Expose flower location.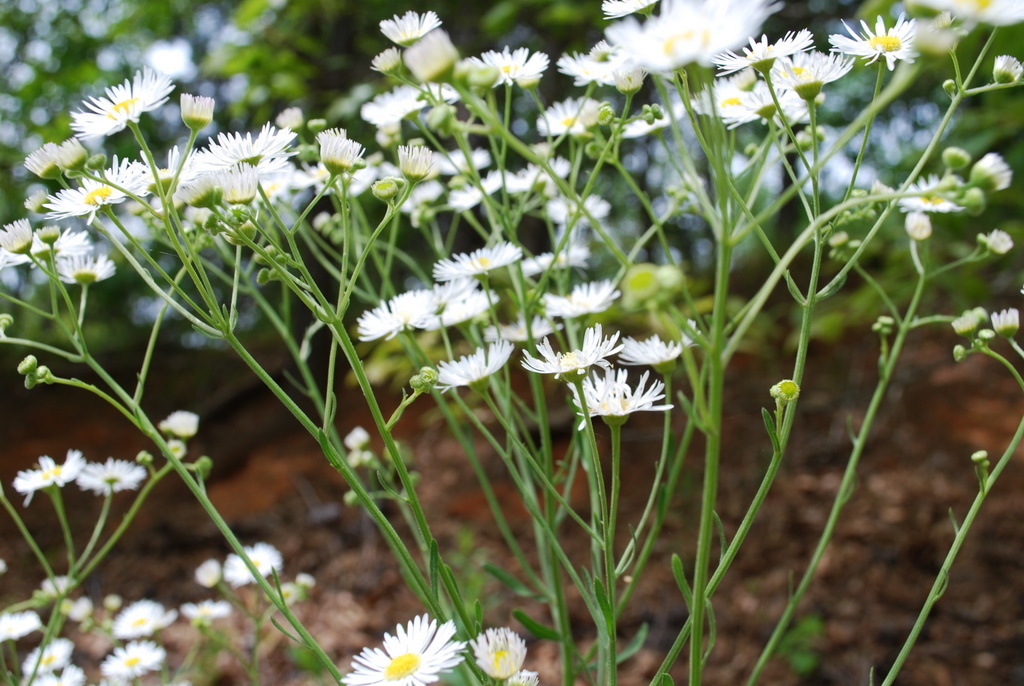
Exposed at bbox(462, 42, 545, 90).
